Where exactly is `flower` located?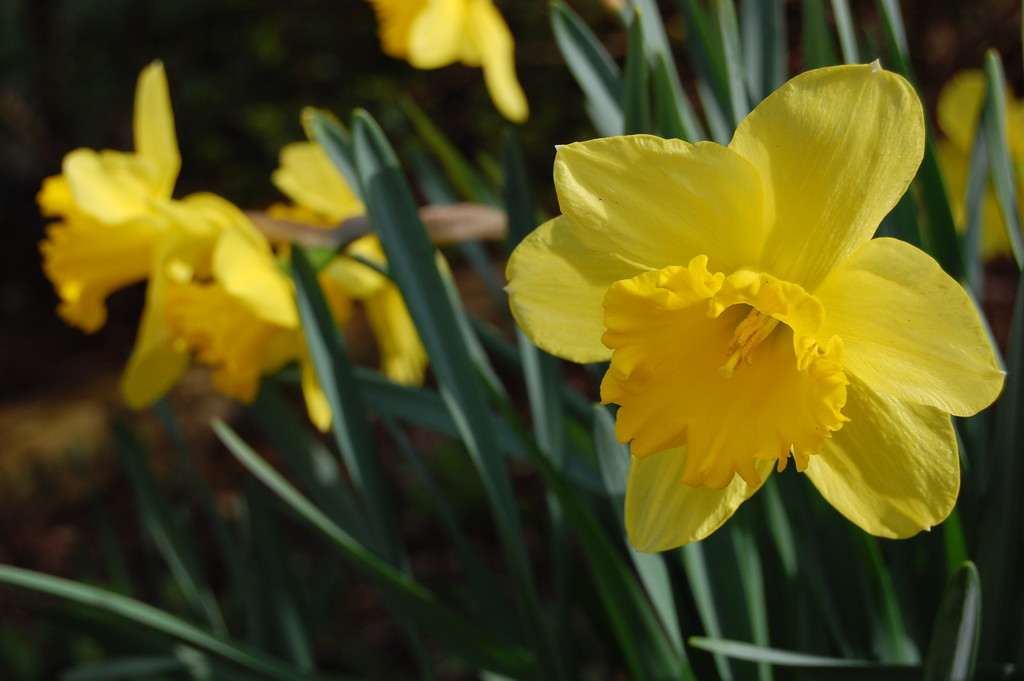
Its bounding box is l=163, t=140, r=435, b=429.
